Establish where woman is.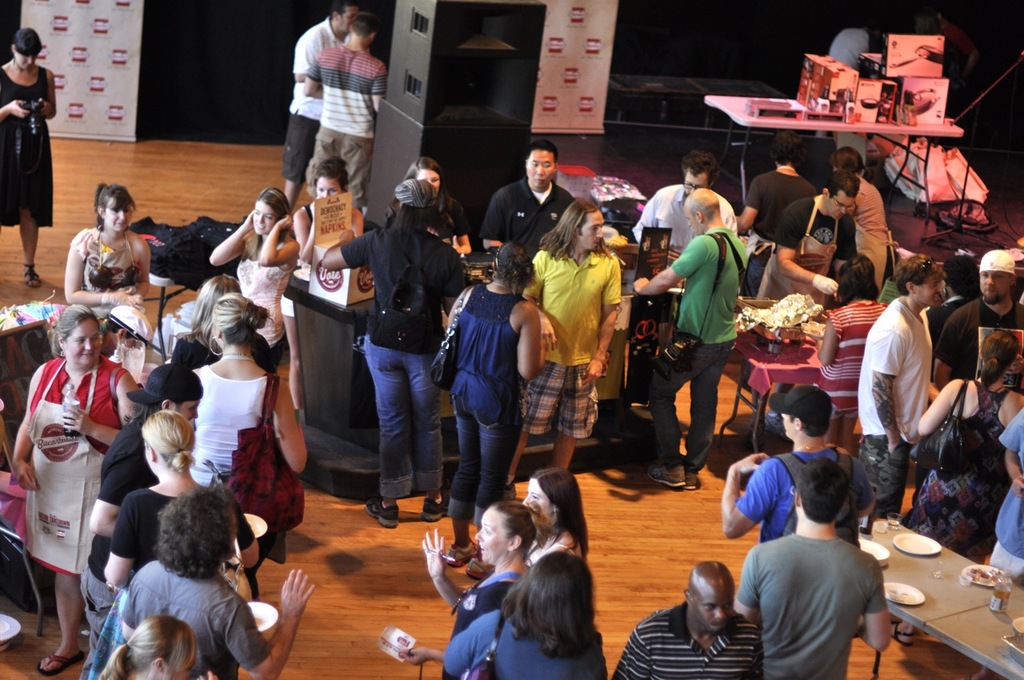
Established at box(442, 234, 543, 572).
